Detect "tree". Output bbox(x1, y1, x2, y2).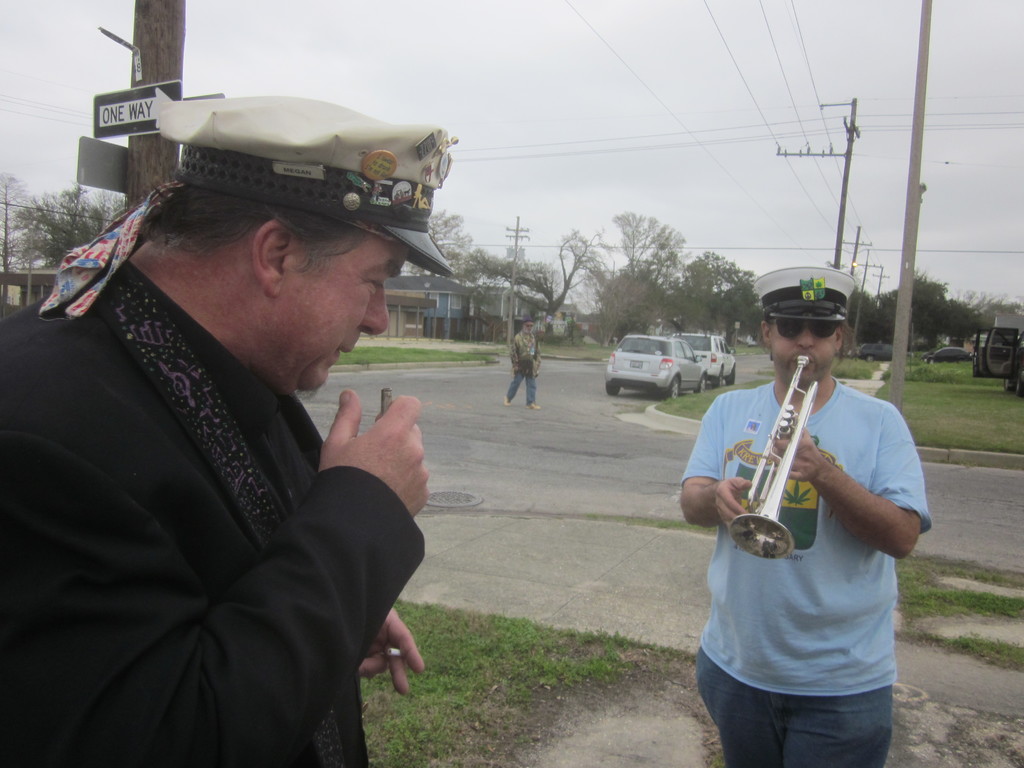
bbox(911, 270, 982, 349).
